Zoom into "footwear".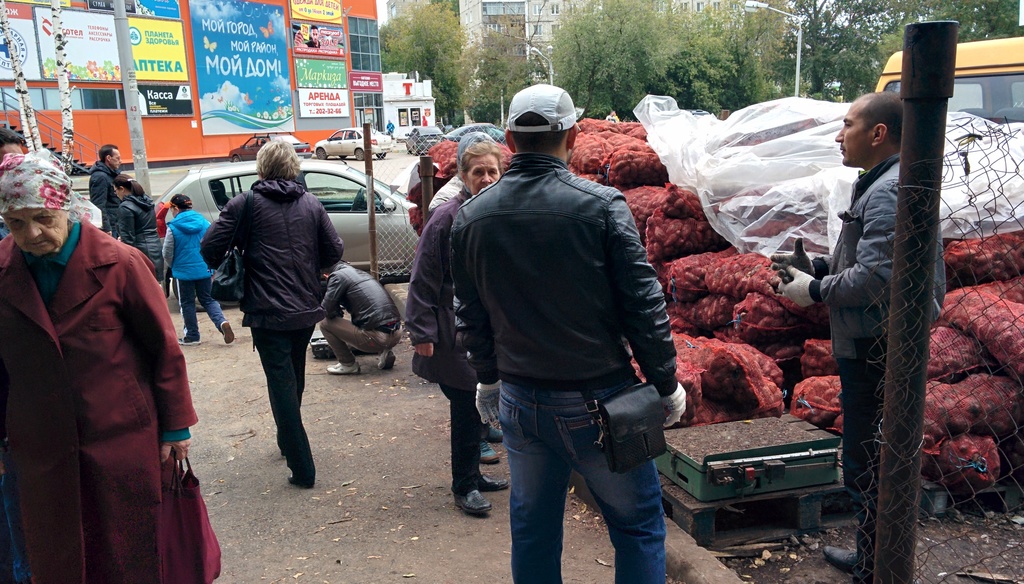
Zoom target: bbox=(376, 349, 398, 373).
